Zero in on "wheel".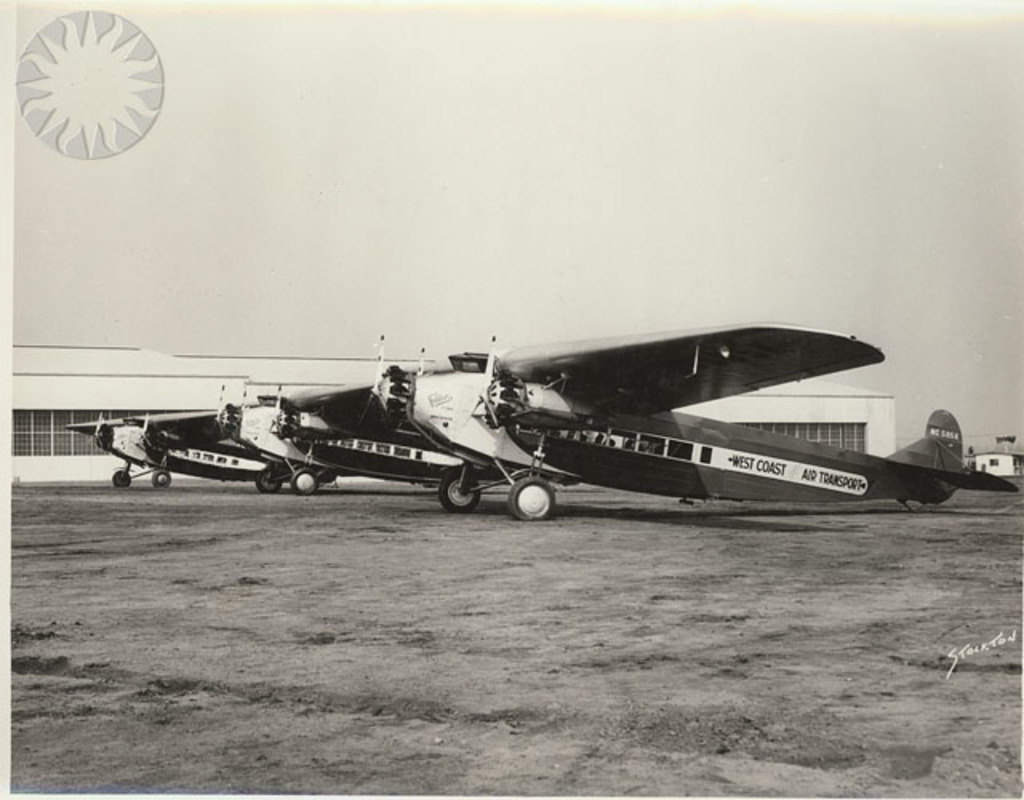
Zeroed in: left=509, top=480, right=557, bottom=523.
